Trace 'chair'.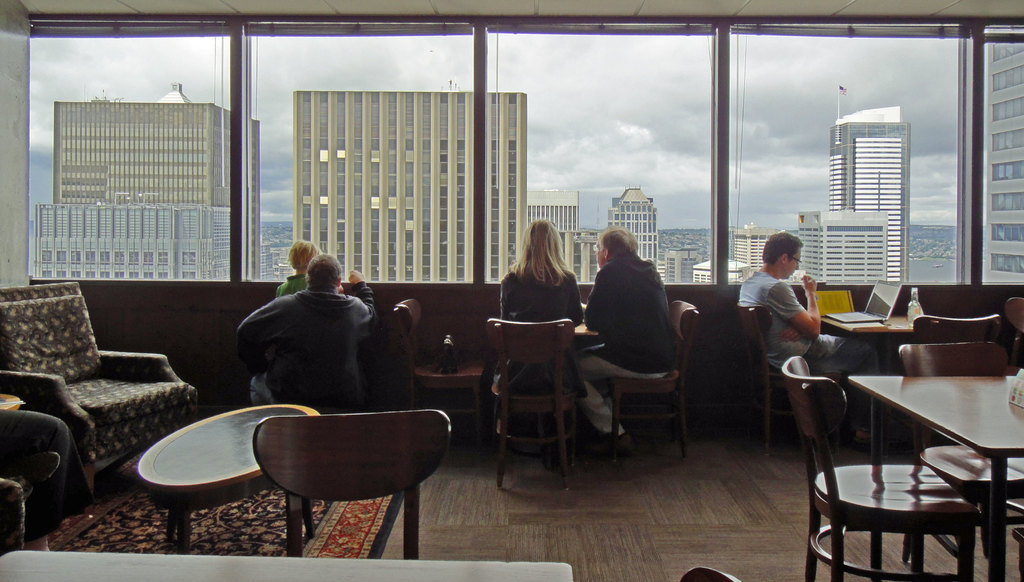
Traced to (730, 298, 865, 461).
